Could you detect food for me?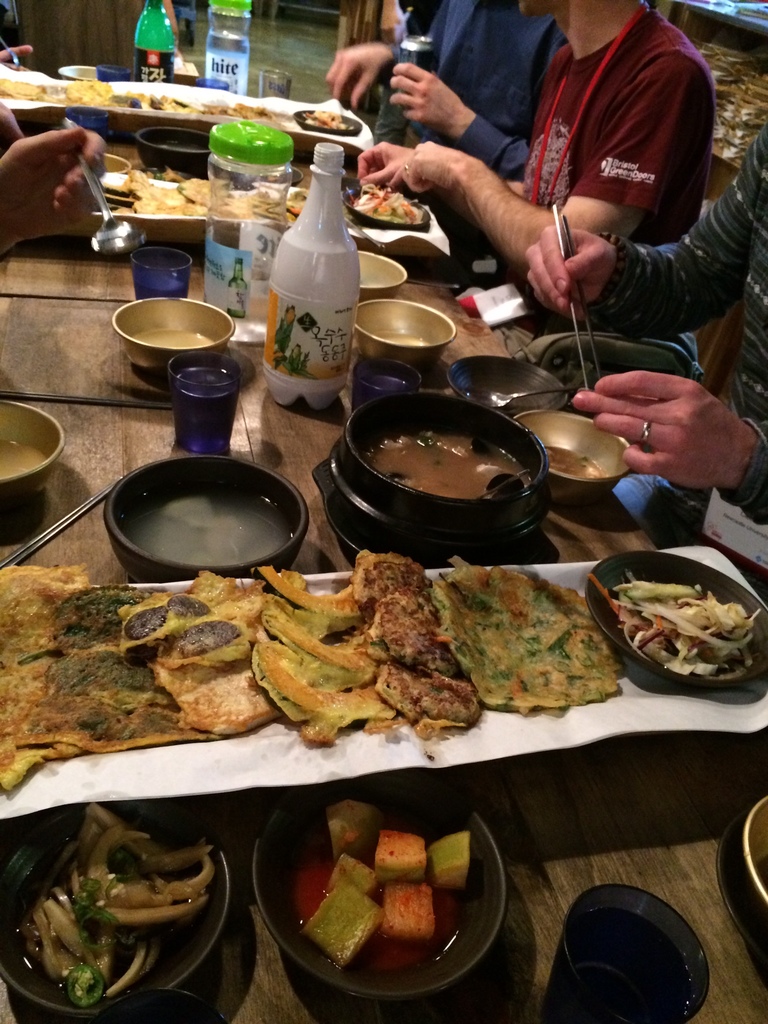
Detection result: bbox(118, 554, 269, 746).
